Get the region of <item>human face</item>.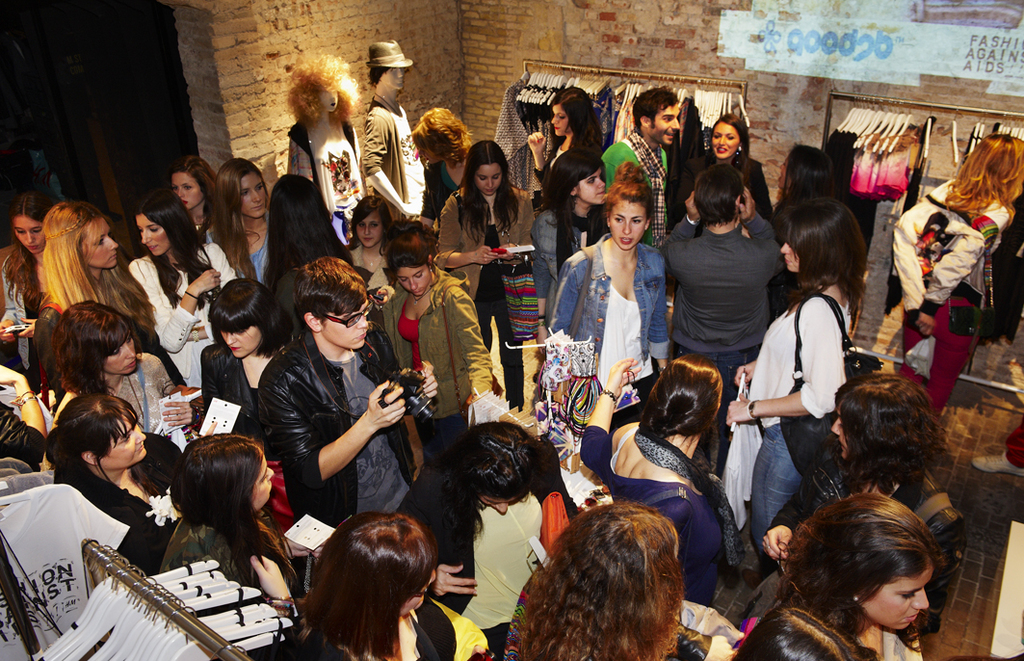
locate(779, 240, 799, 271).
